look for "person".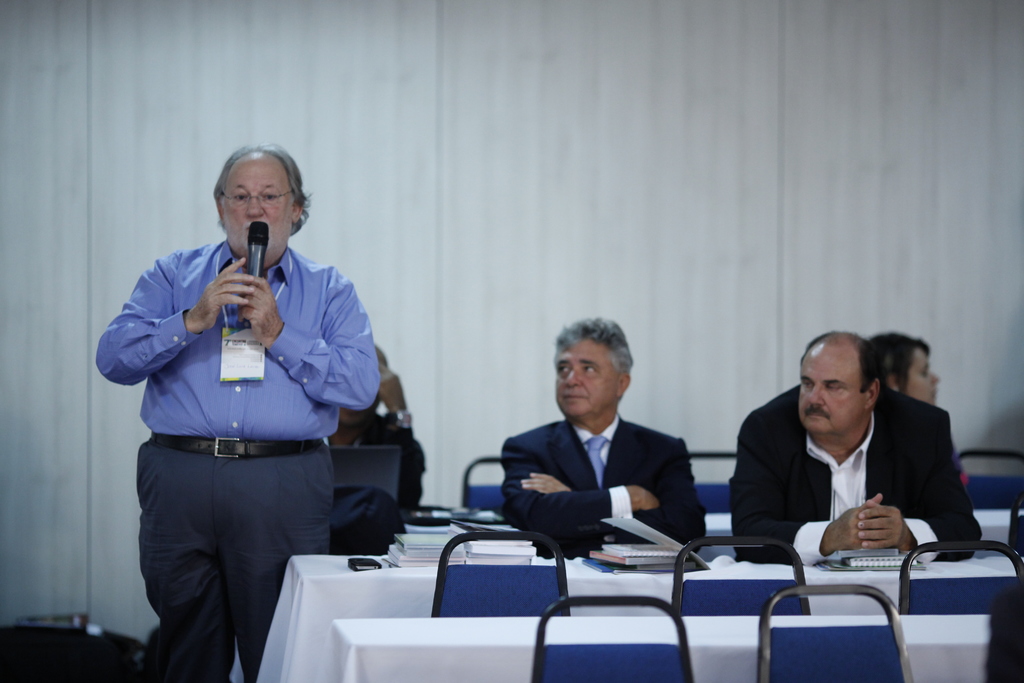
Found: 870, 325, 979, 518.
